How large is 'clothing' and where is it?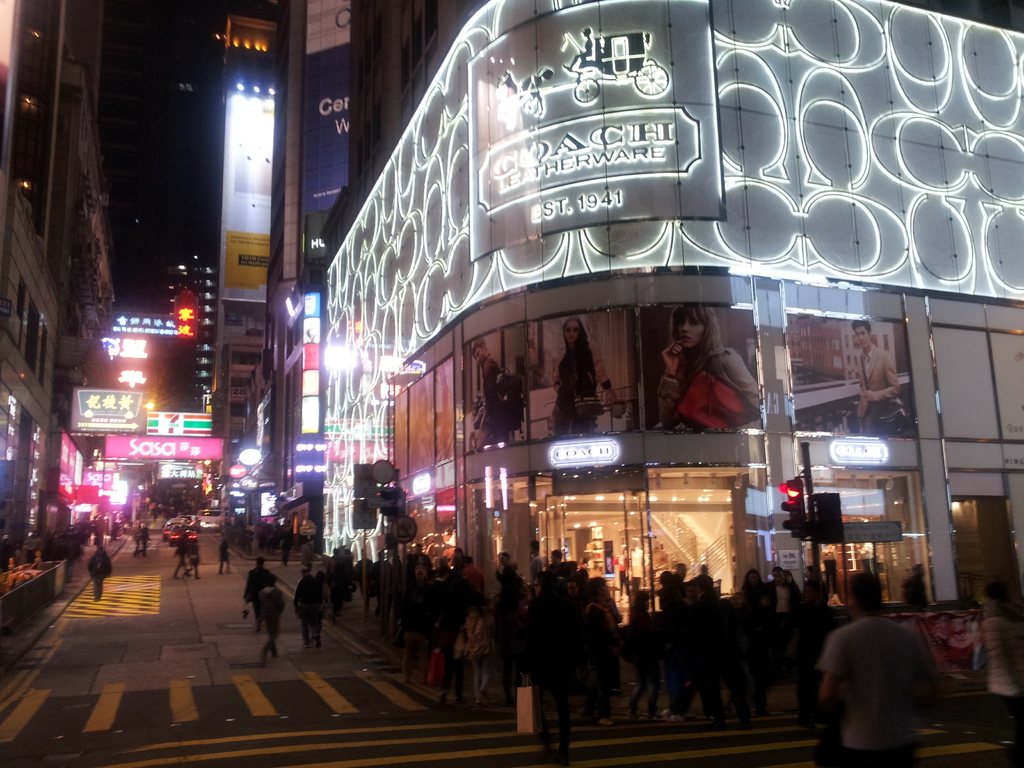
Bounding box: bbox=[243, 564, 270, 621].
